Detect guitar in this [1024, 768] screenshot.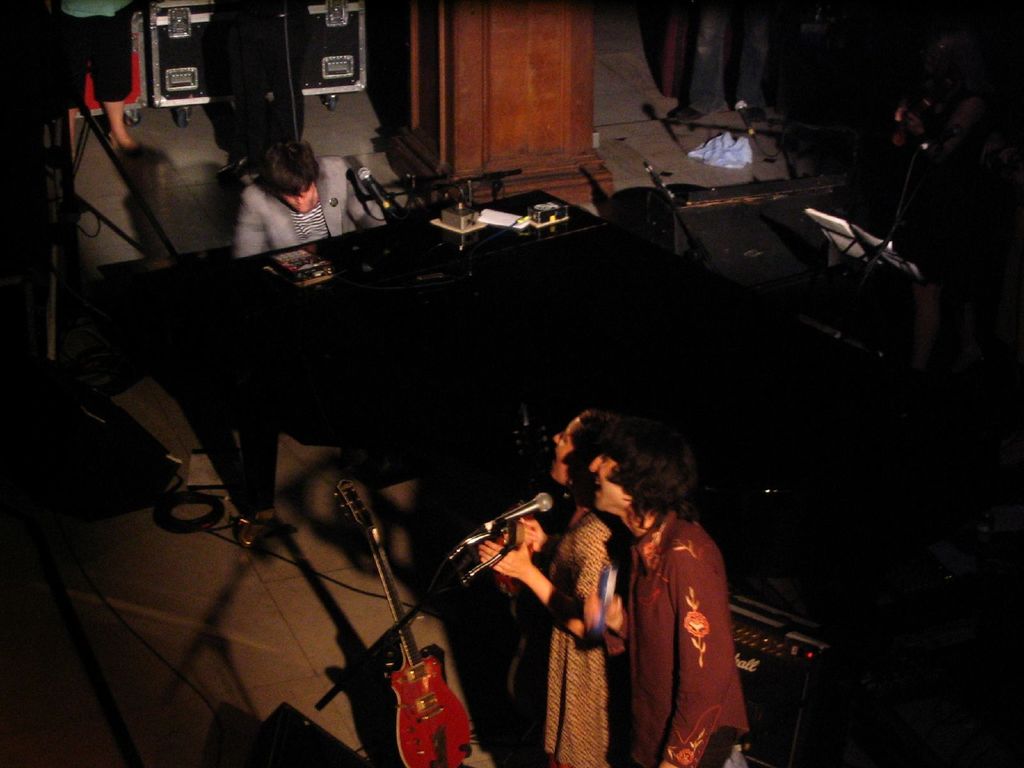
Detection: bbox=[329, 480, 472, 767].
